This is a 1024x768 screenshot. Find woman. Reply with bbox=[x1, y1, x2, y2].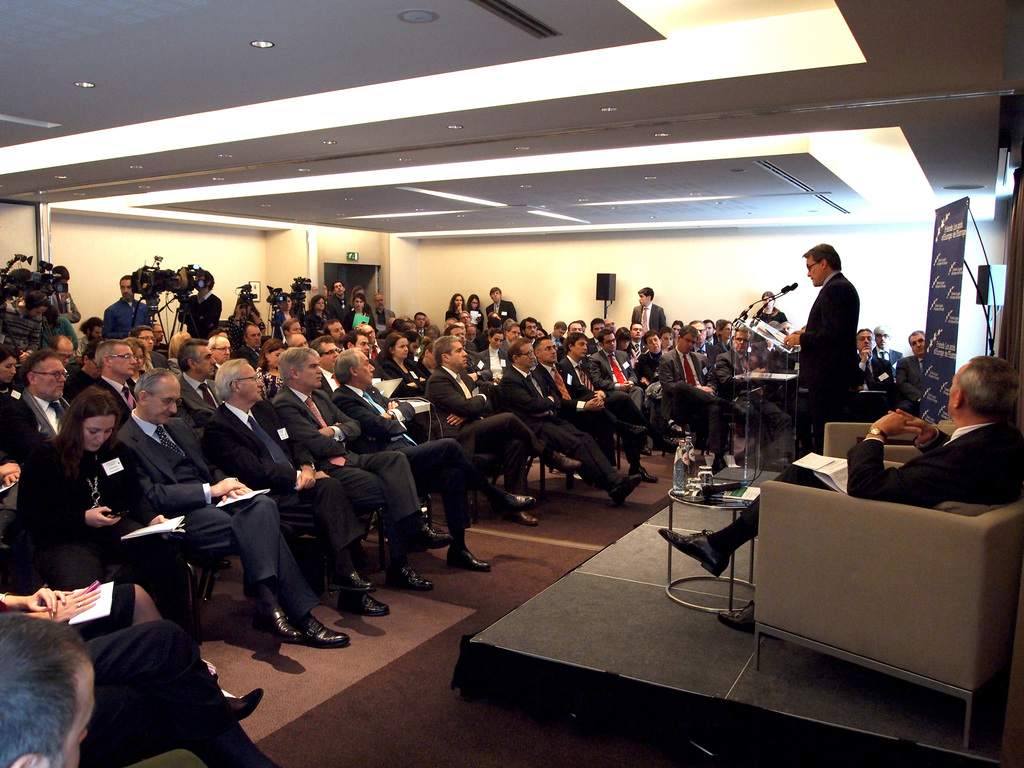
bbox=[465, 293, 486, 338].
